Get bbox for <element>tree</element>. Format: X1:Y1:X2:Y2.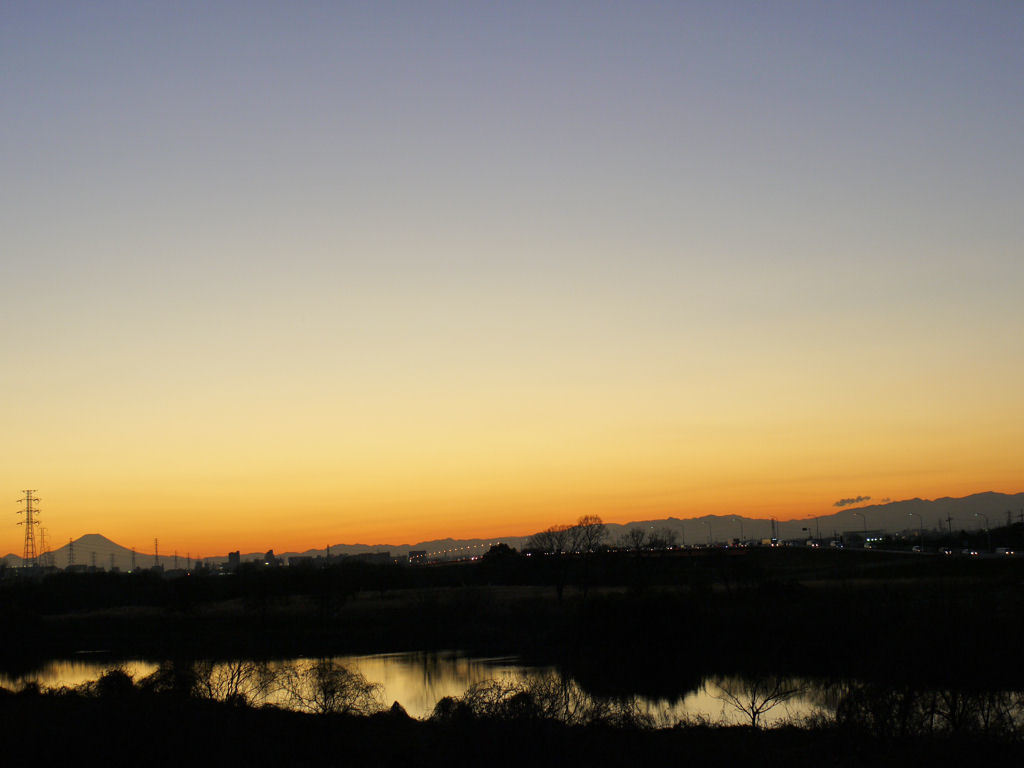
222:549:244:580.
